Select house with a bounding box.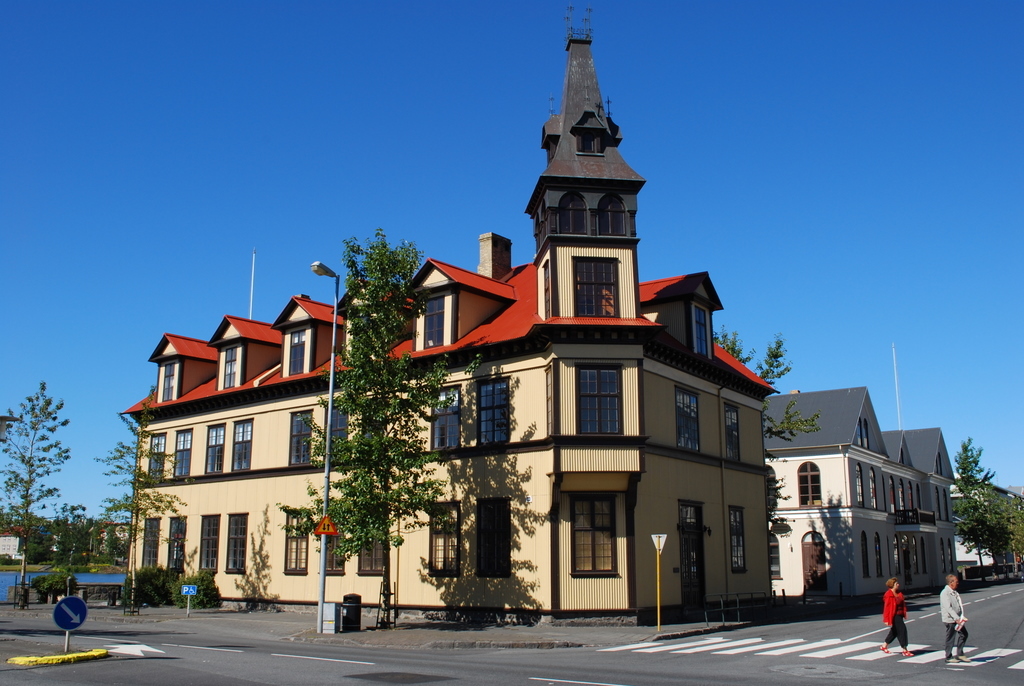
0:525:52:560.
